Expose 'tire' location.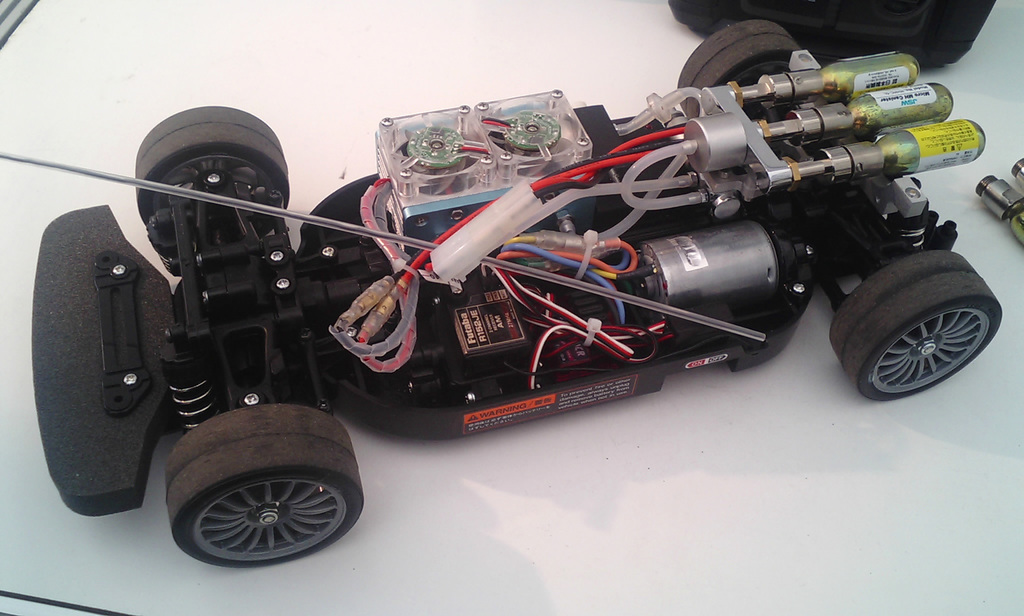
Exposed at [833,255,1001,404].
